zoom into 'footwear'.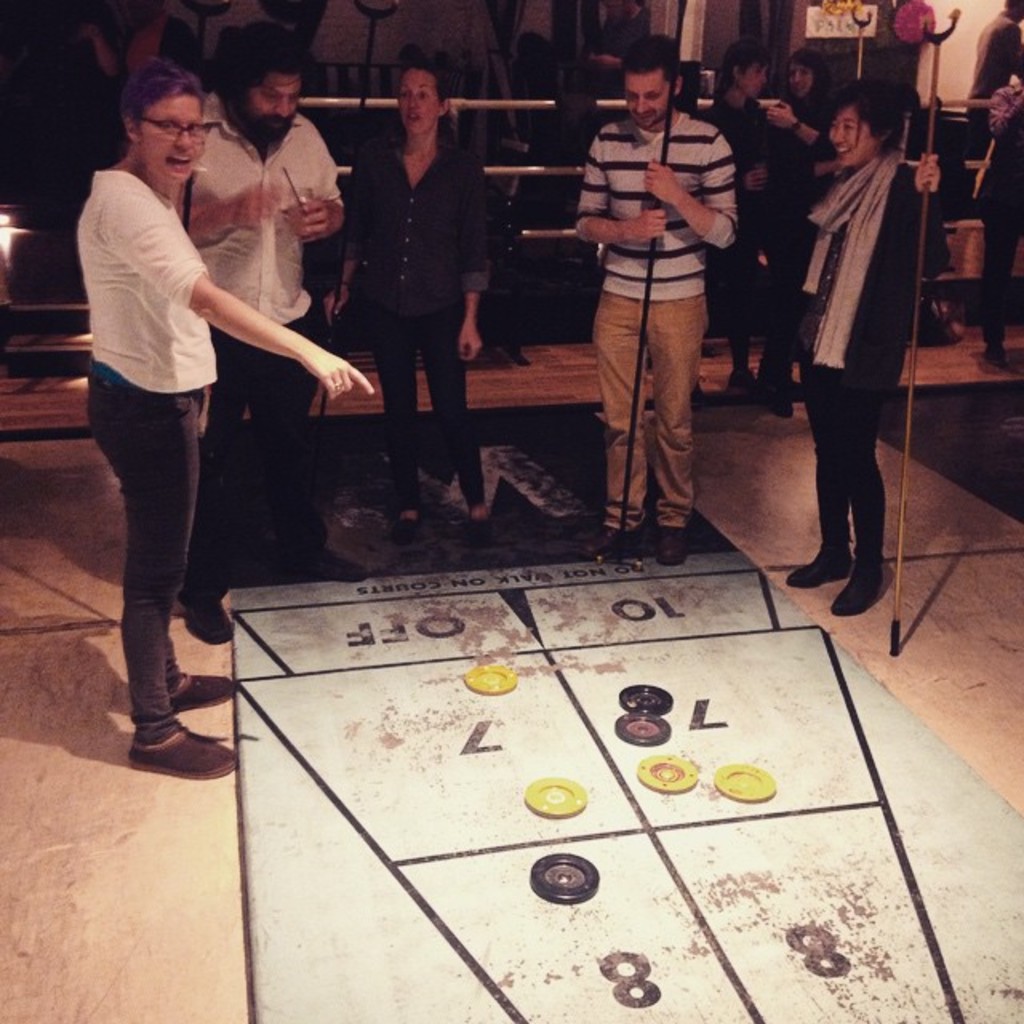
Zoom target: [x1=766, y1=381, x2=797, y2=421].
